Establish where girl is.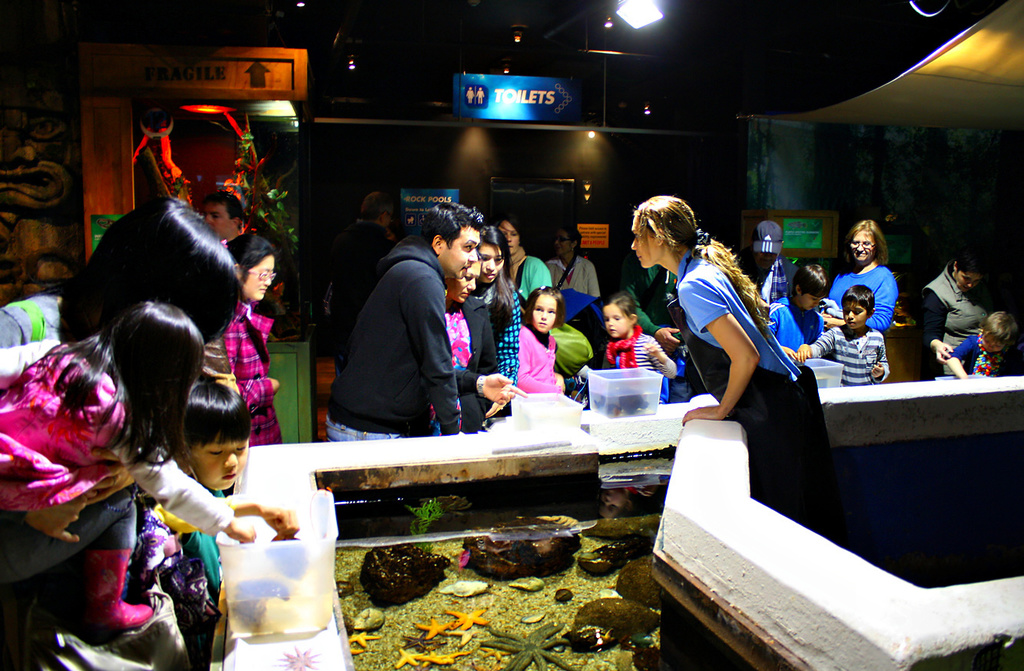
Established at bbox(942, 309, 1019, 376).
